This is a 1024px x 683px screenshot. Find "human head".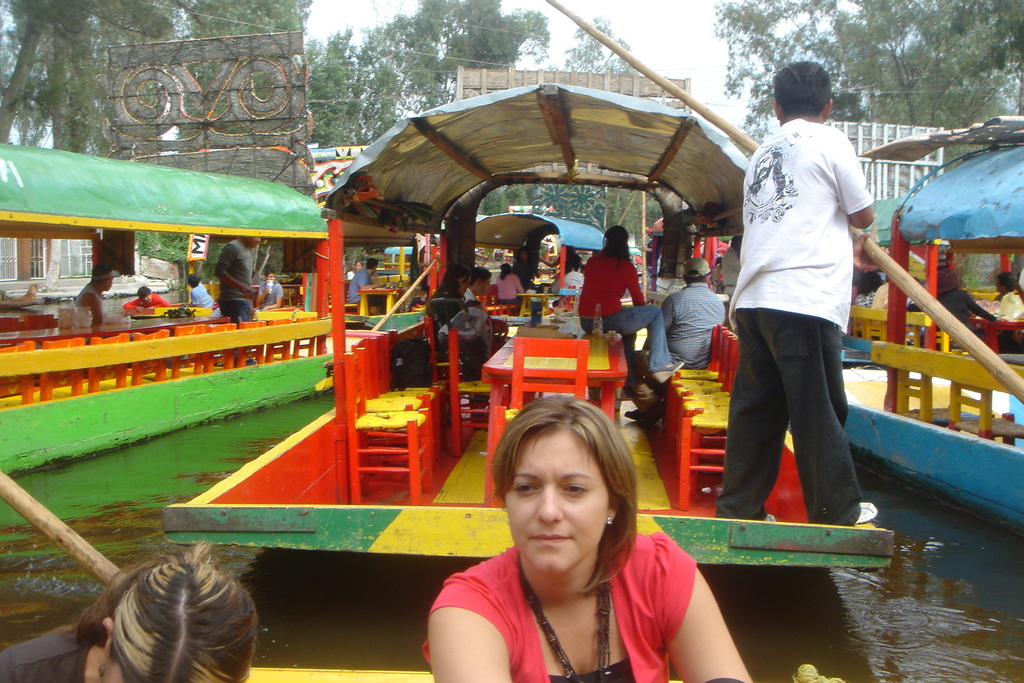
Bounding box: left=472, top=268, right=491, bottom=296.
